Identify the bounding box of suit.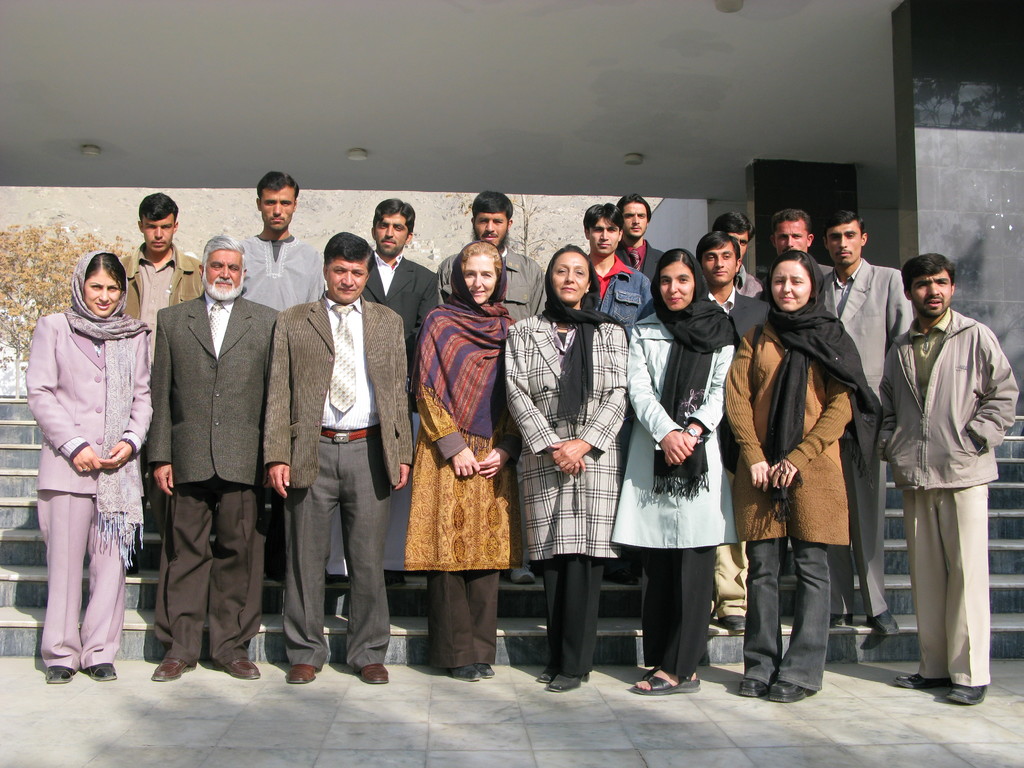
(262, 285, 410, 669).
